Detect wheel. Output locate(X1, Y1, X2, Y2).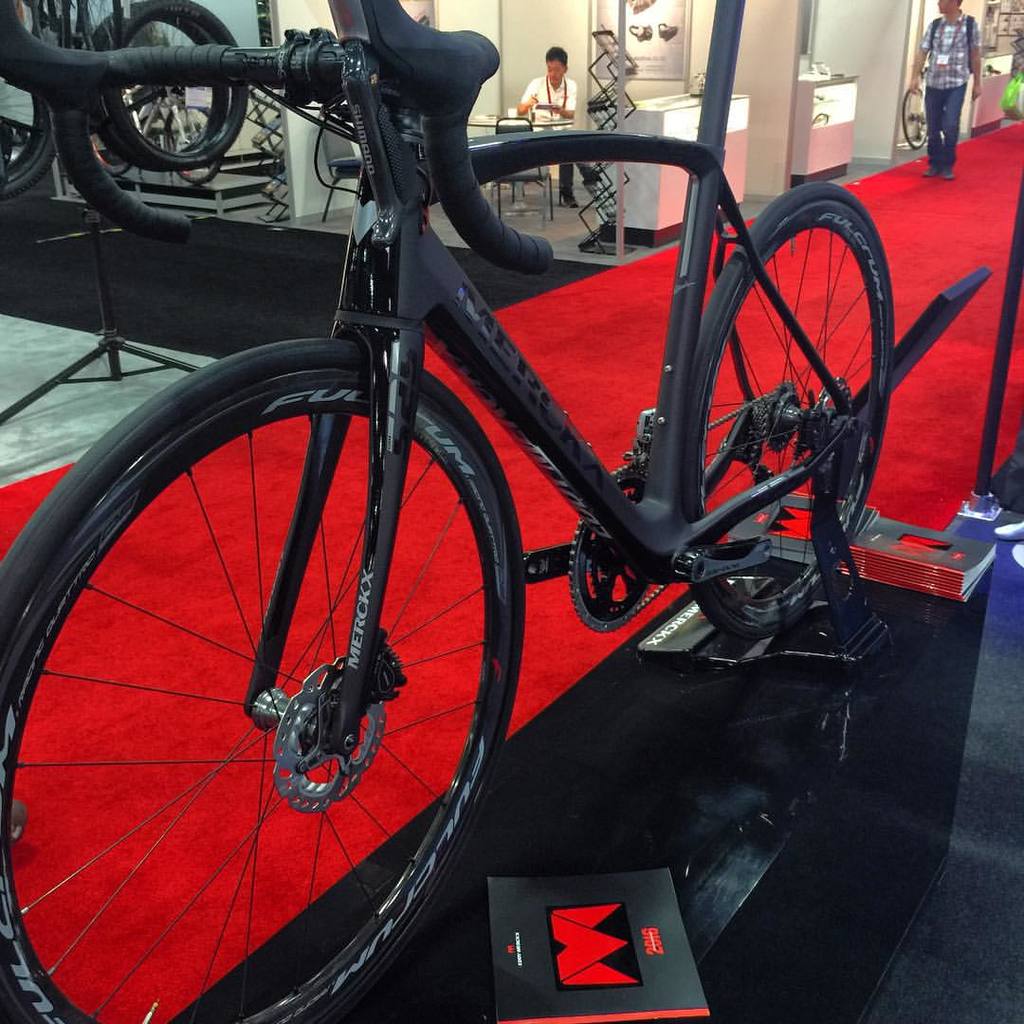
locate(898, 85, 931, 151).
